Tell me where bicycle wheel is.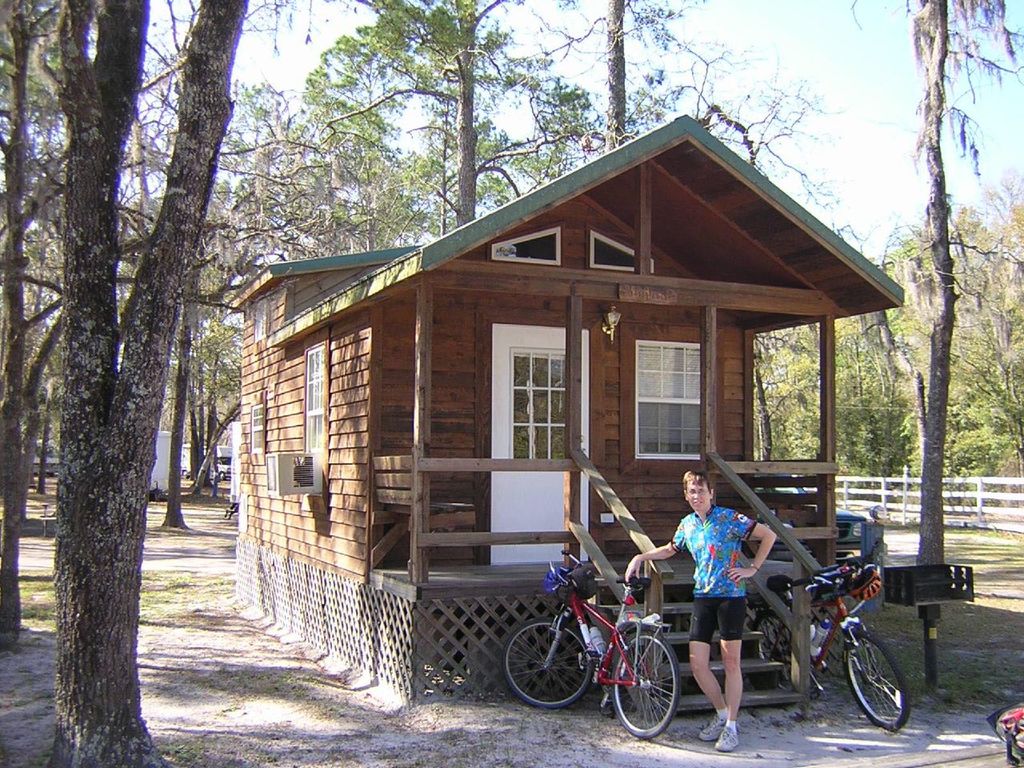
bicycle wheel is at [501,620,603,714].
